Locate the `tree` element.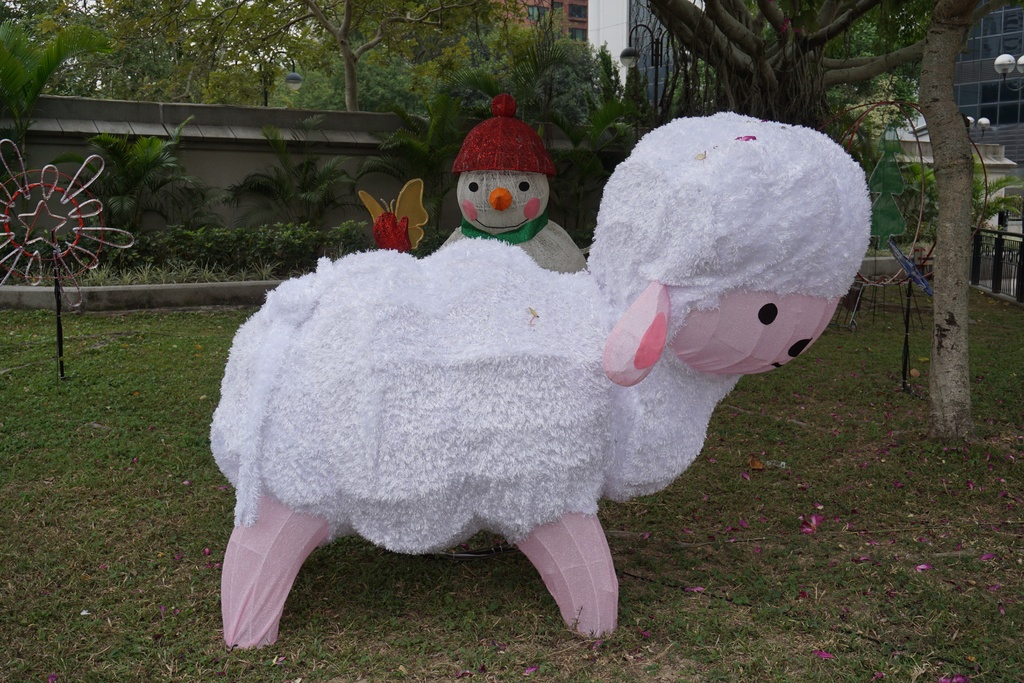
Element bbox: <box>639,0,928,139</box>.
